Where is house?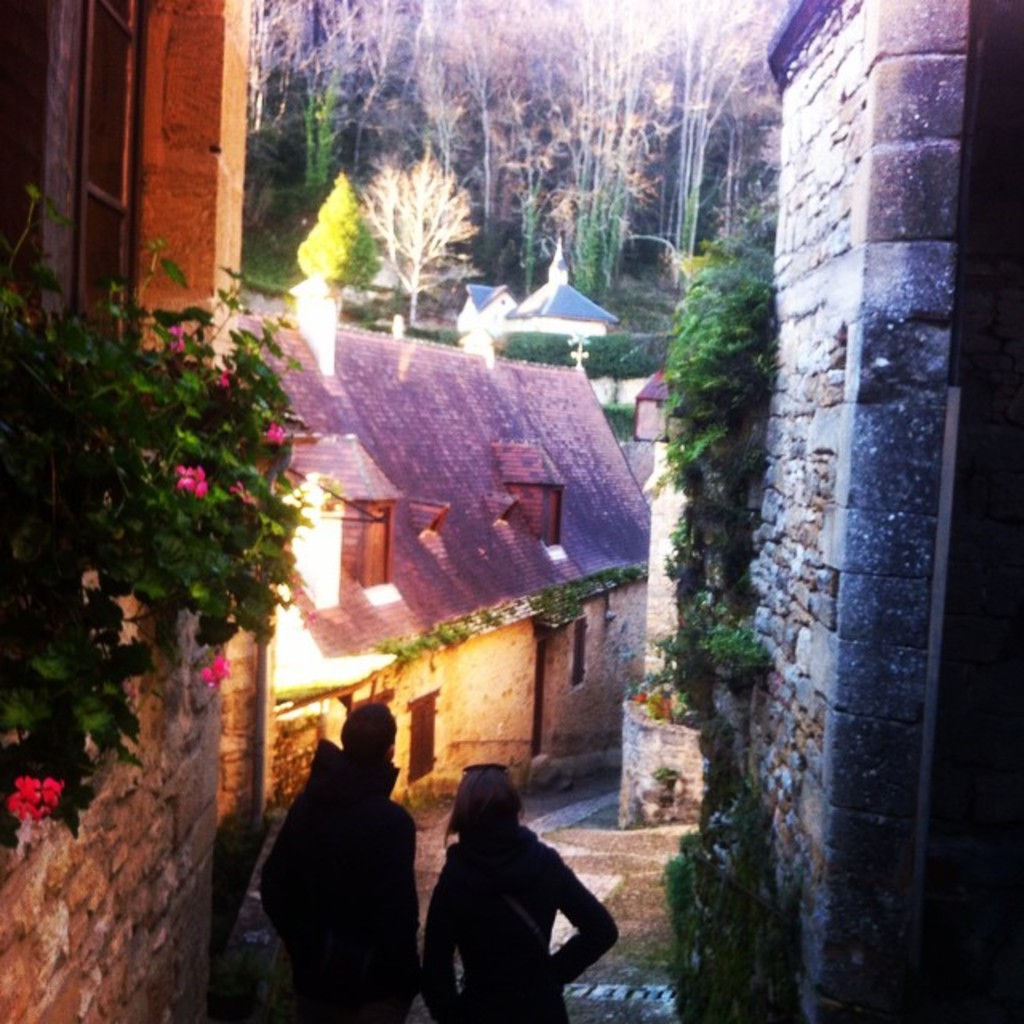
[x1=453, y1=216, x2=624, y2=347].
